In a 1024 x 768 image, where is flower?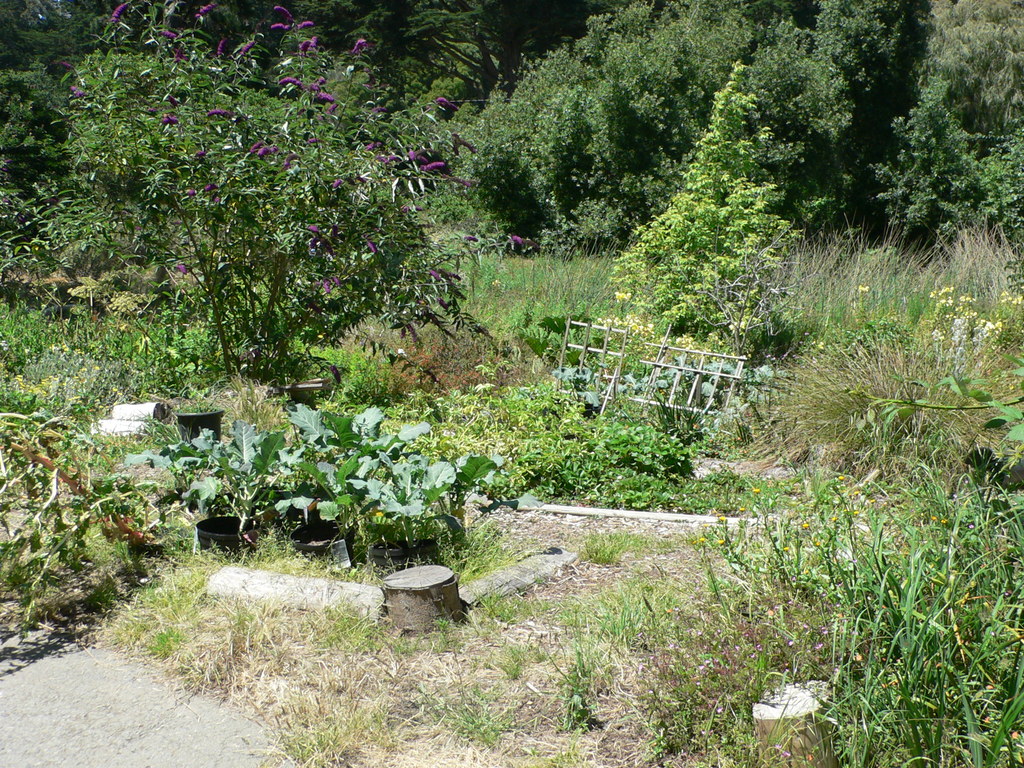
{"left": 426, "top": 268, "right": 438, "bottom": 281}.
